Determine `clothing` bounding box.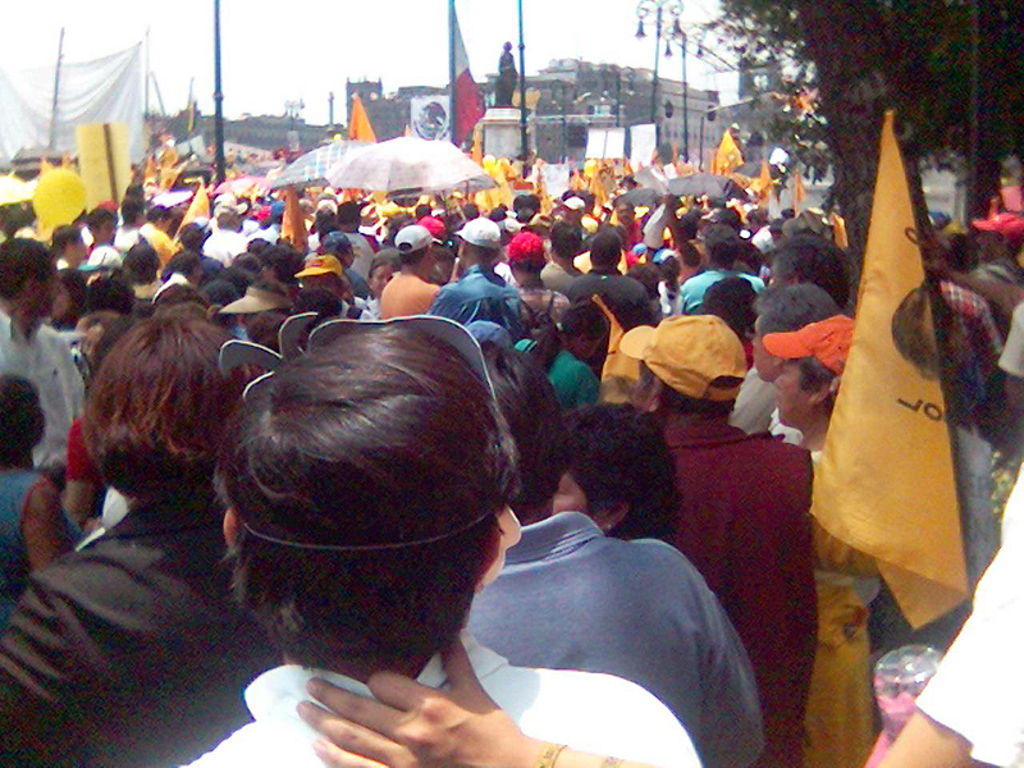
Determined: 0:461:84:593.
